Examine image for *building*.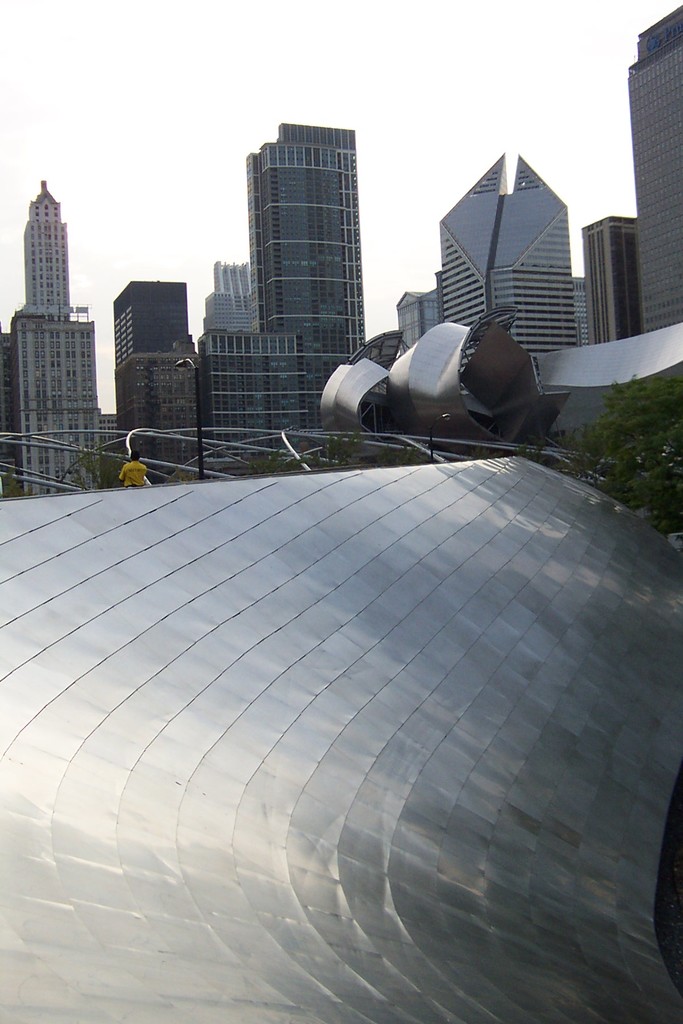
Examination result: [left=0, top=180, right=101, bottom=498].
